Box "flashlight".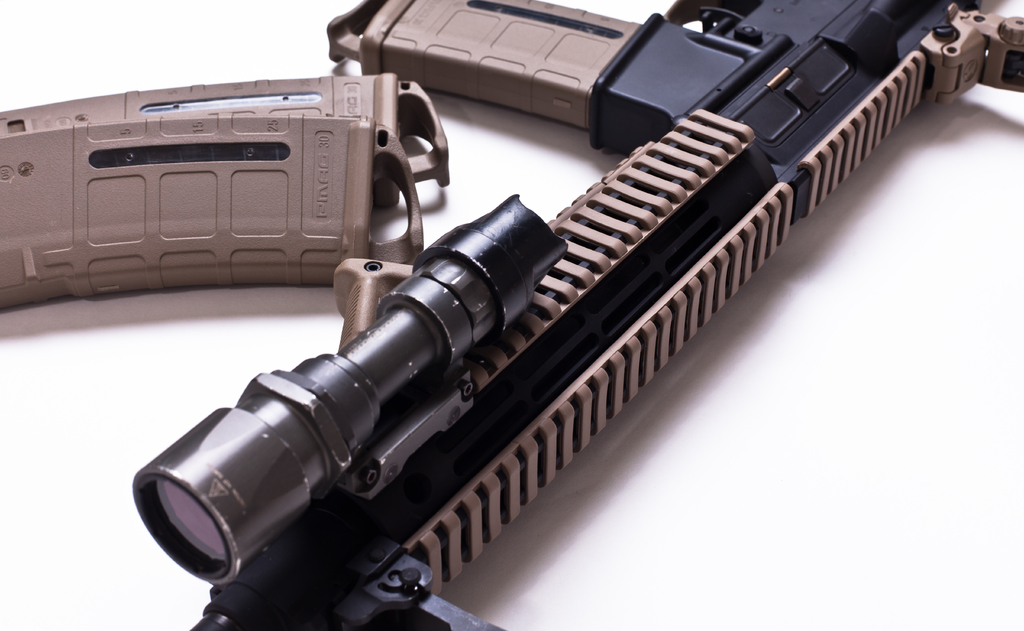
(x1=133, y1=195, x2=556, y2=589).
